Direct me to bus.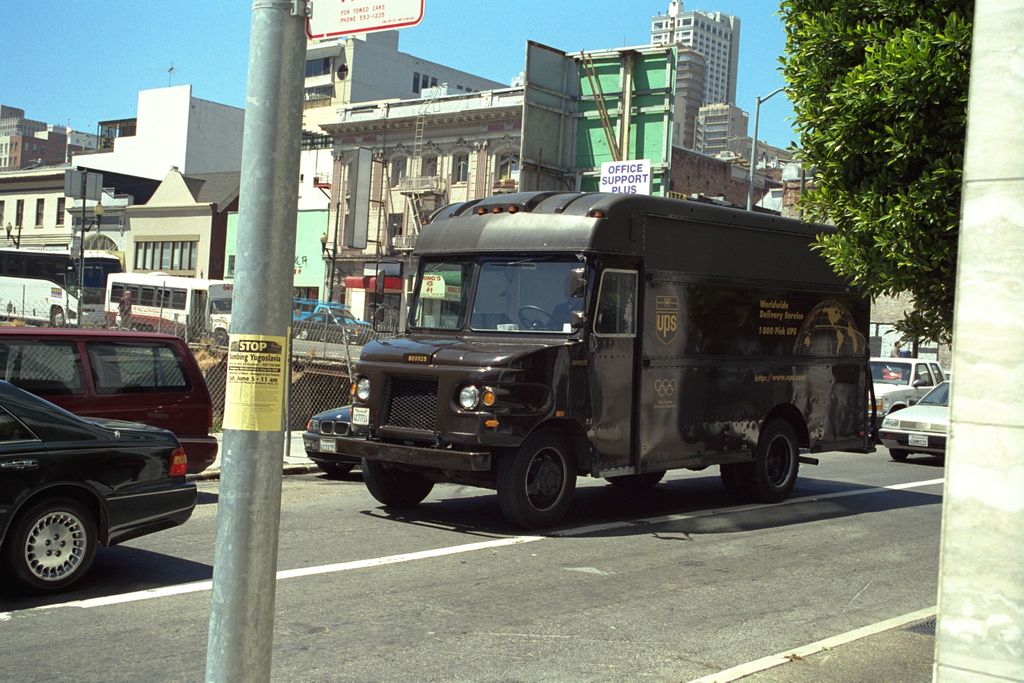
Direction: left=321, top=194, right=880, bottom=530.
